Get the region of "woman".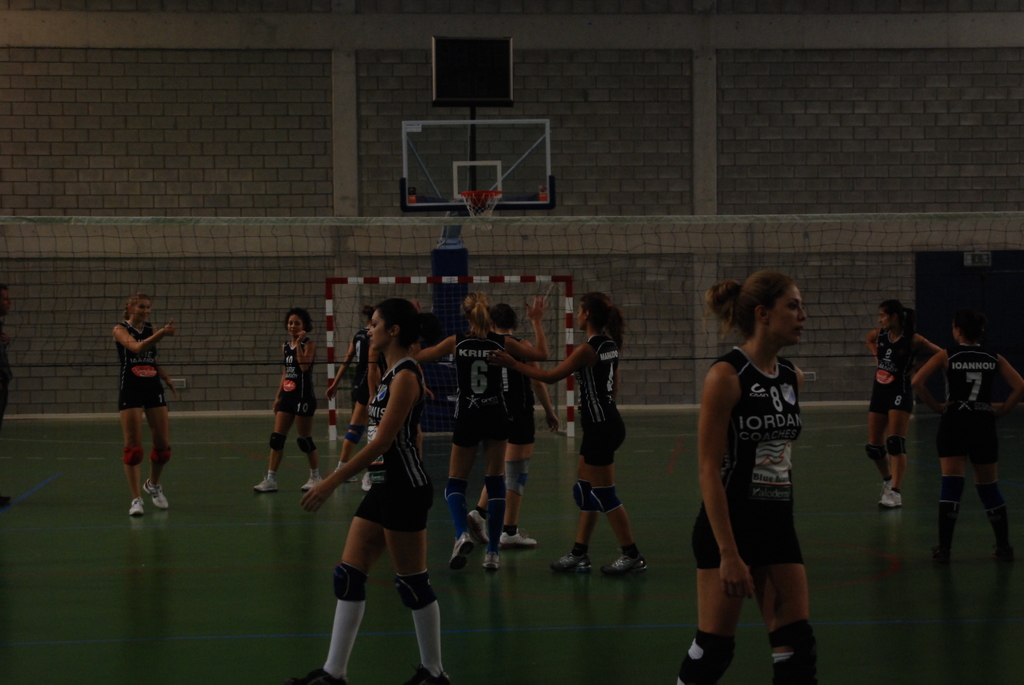
863 300 947 508.
